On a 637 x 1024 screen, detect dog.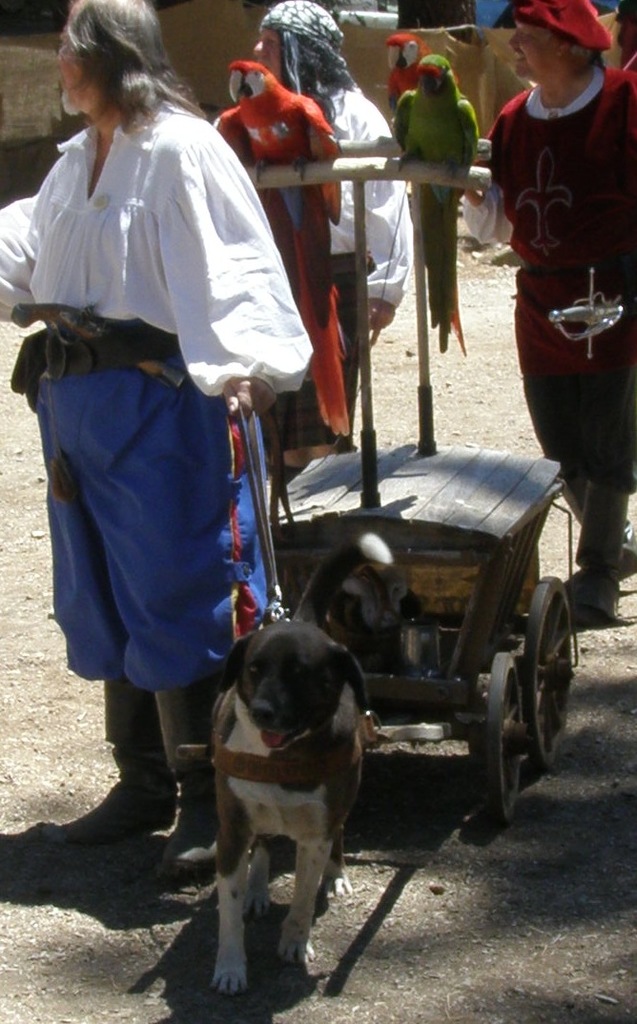
region(210, 533, 400, 1003).
